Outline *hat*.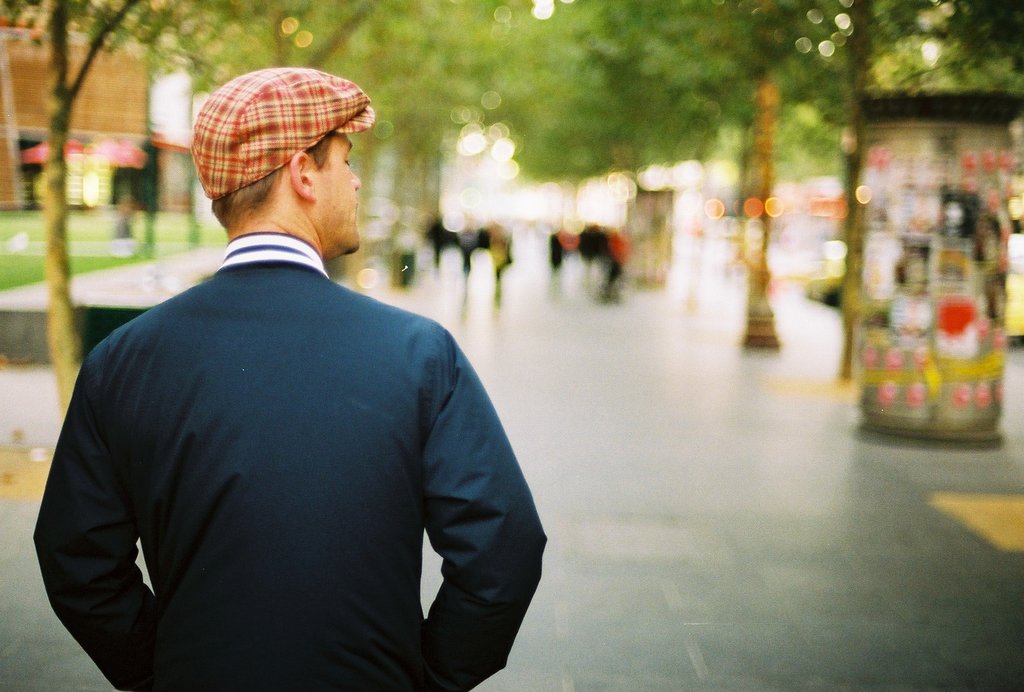
Outline: <region>189, 66, 372, 201</region>.
